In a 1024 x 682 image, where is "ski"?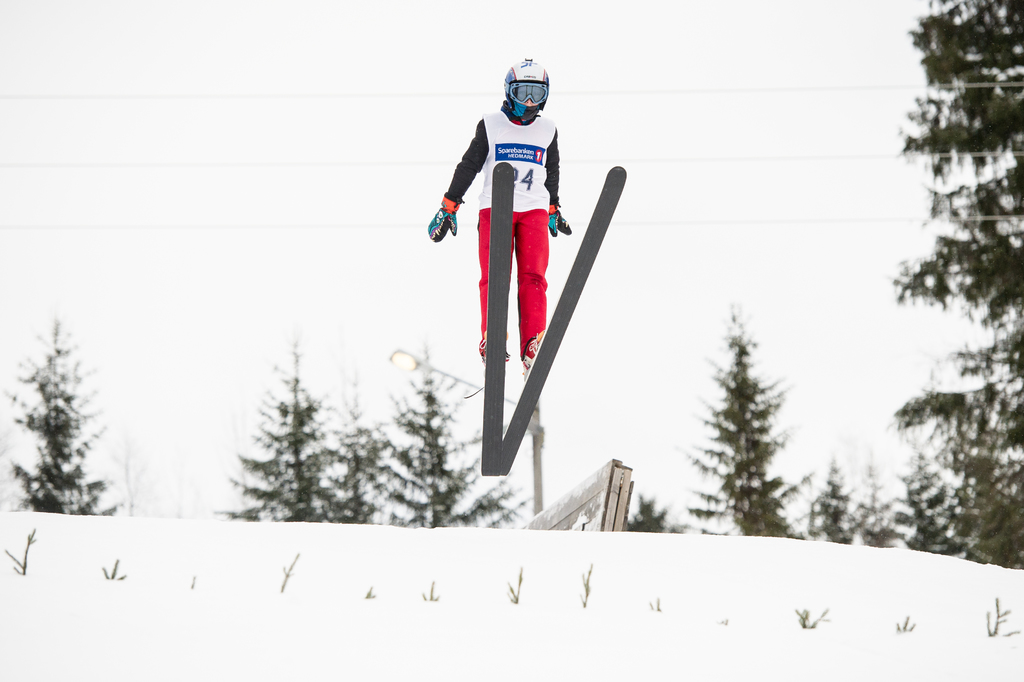
x1=502, y1=165, x2=639, y2=471.
